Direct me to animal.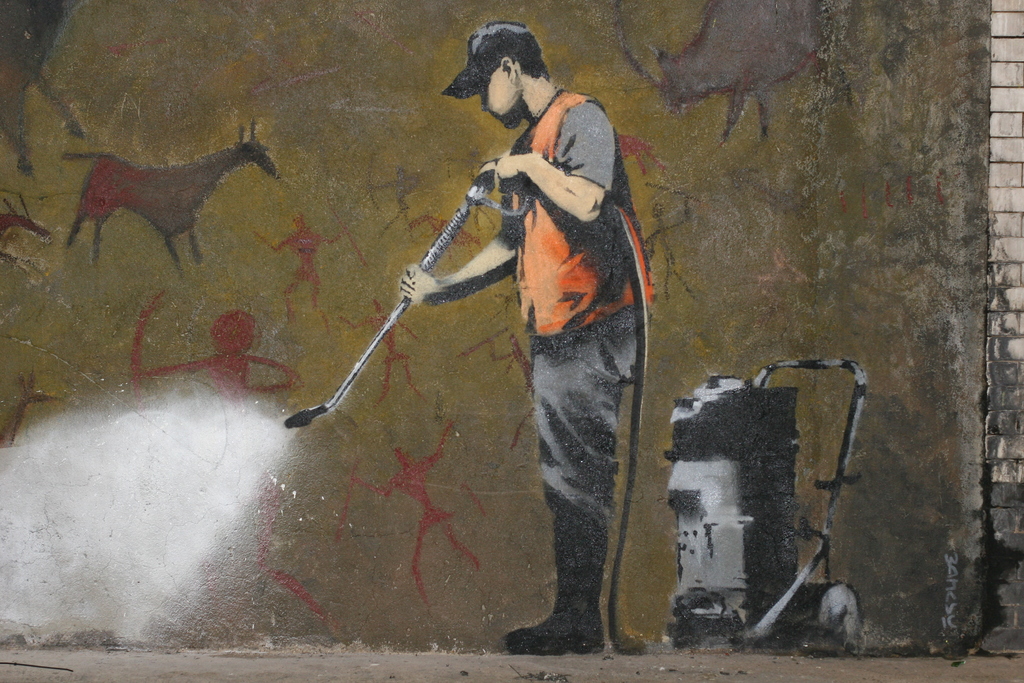
Direction: 65 117 280 270.
